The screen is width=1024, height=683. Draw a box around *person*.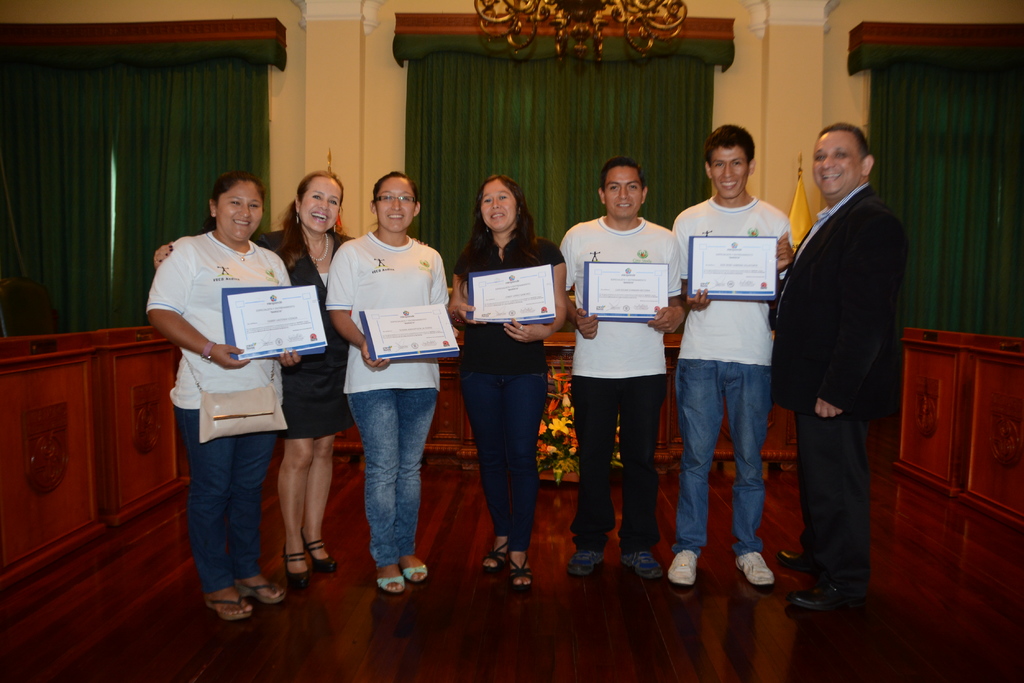
l=455, t=177, r=565, b=583.
